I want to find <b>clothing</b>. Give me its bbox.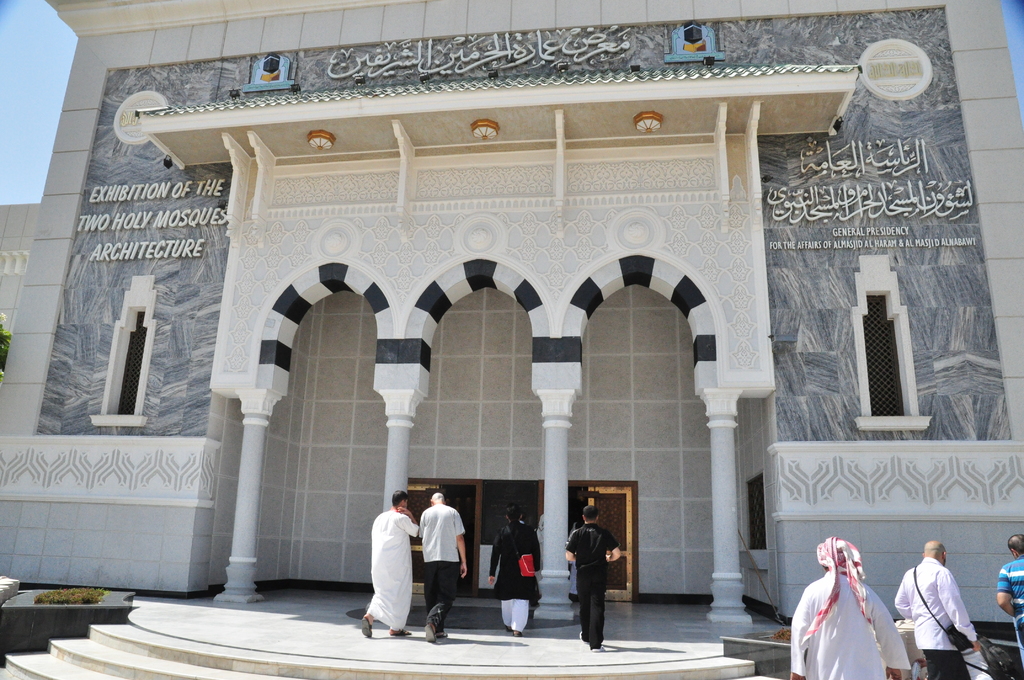
(361,500,433,643).
